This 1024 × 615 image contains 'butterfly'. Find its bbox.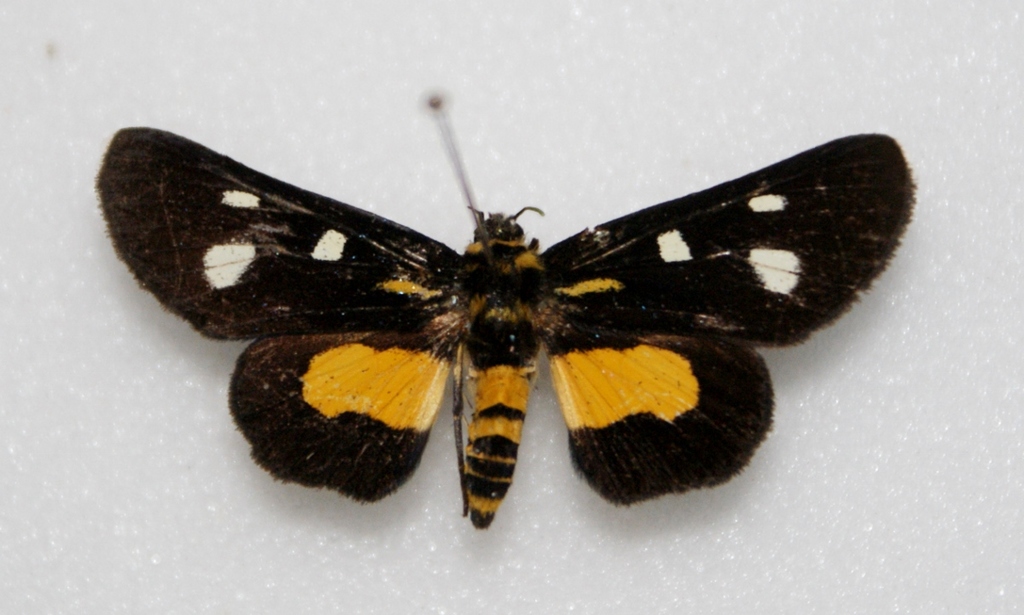
x1=93 y1=71 x2=927 y2=539.
